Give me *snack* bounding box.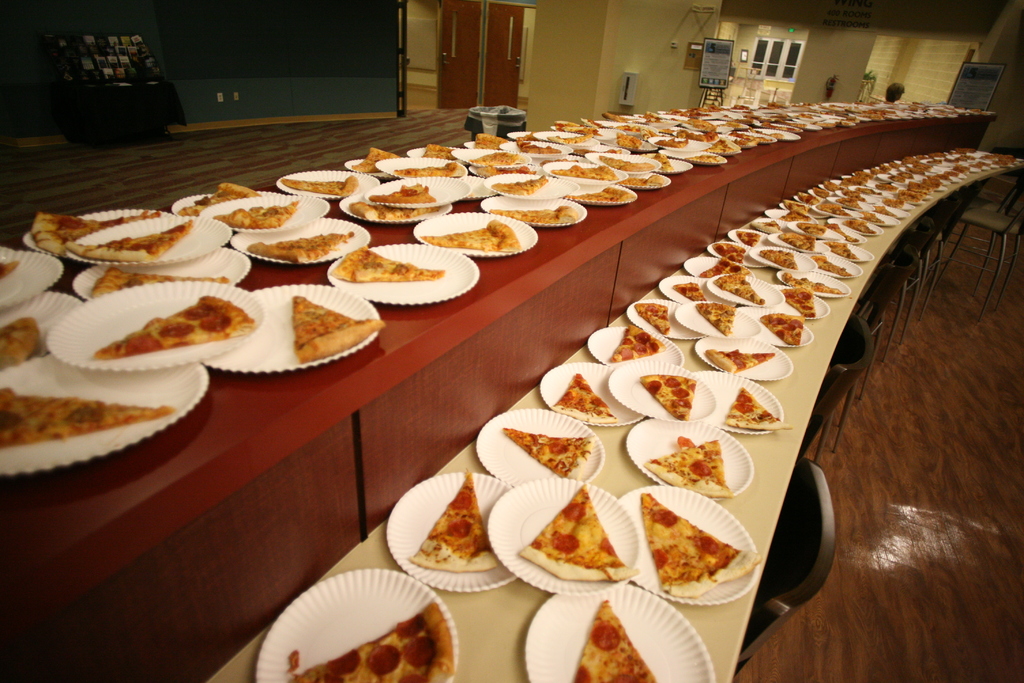
{"left": 250, "top": 233, "right": 354, "bottom": 267}.
